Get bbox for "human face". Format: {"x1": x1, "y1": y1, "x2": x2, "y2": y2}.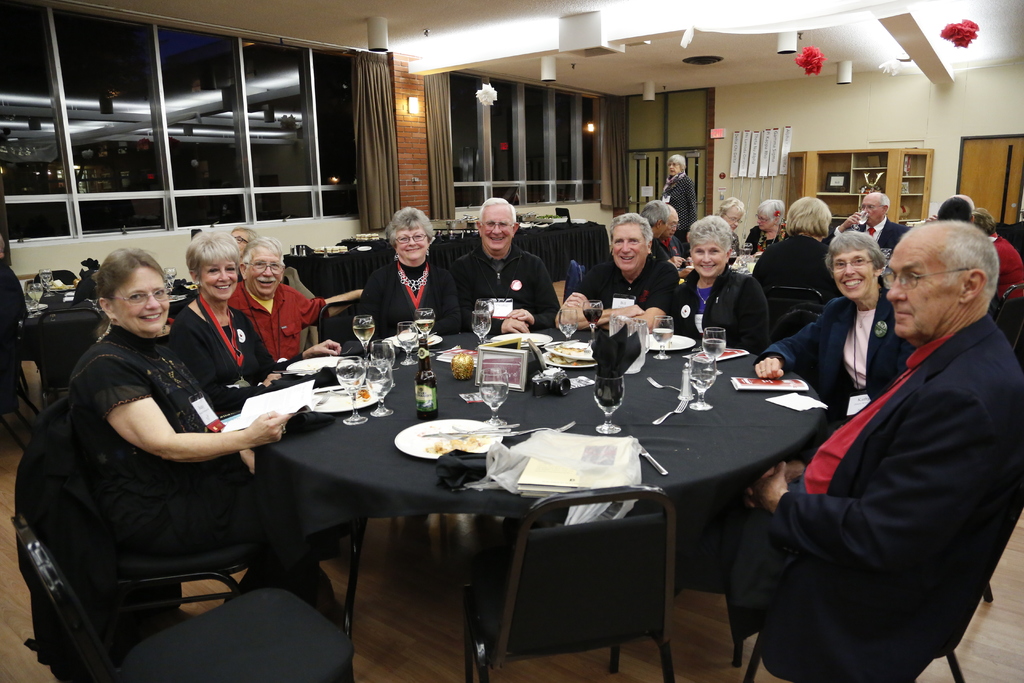
{"x1": 757, "y1": 217, "x2": 773, "y2": 230}.
